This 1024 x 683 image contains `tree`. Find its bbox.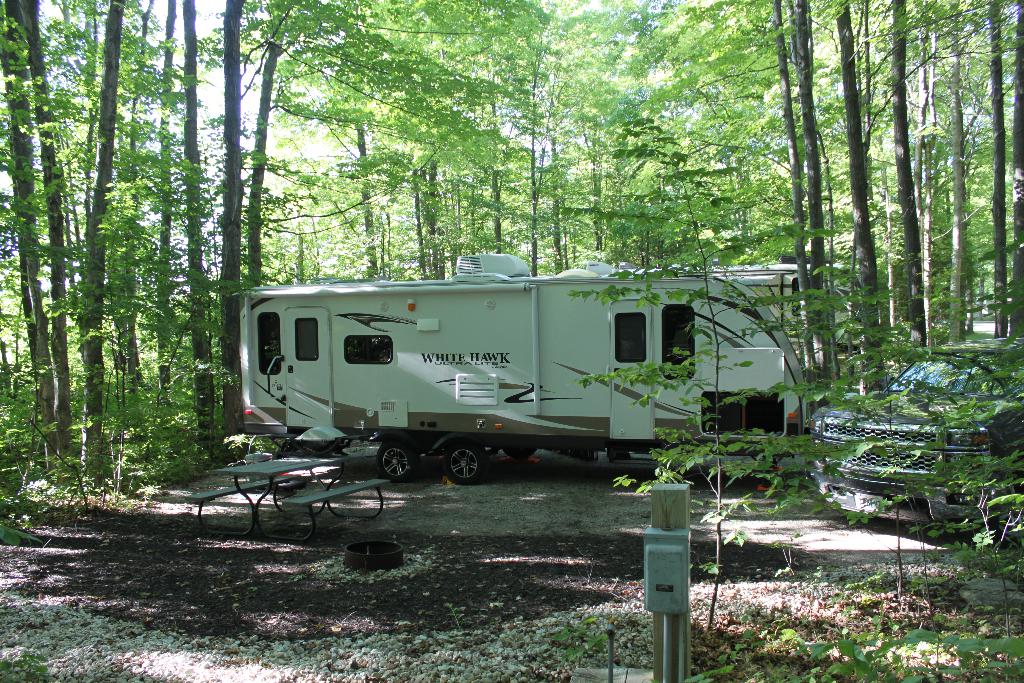
(870, 0, 938, 346).
